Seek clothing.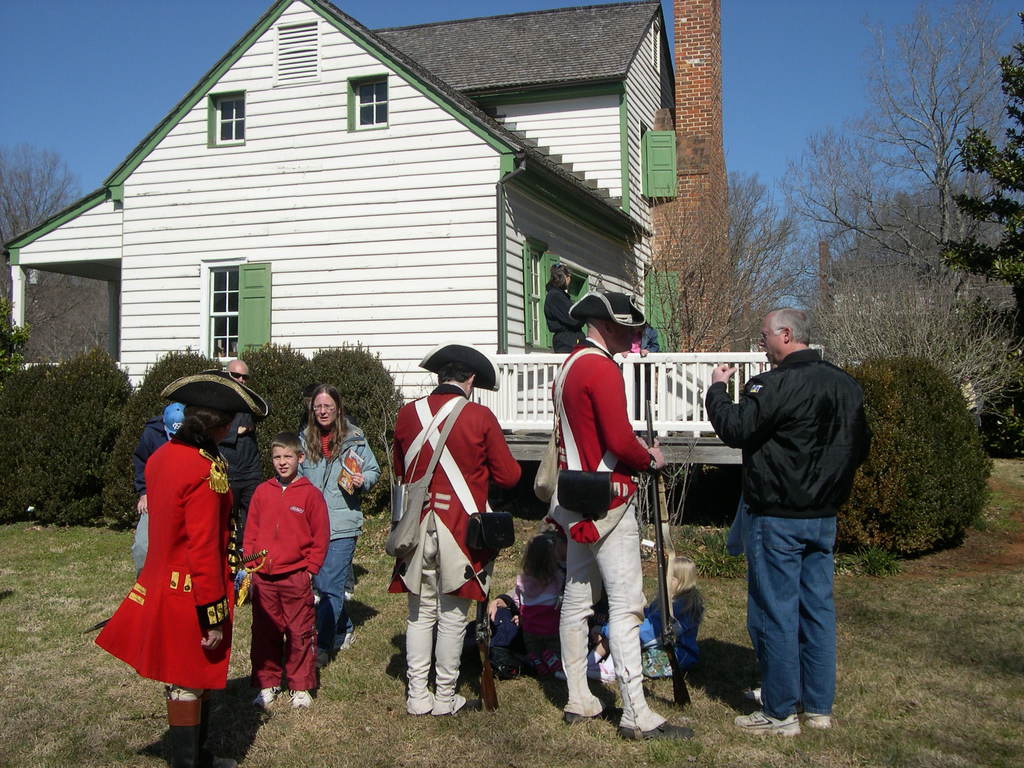
<region>549, 339, 657, 699</region>.
